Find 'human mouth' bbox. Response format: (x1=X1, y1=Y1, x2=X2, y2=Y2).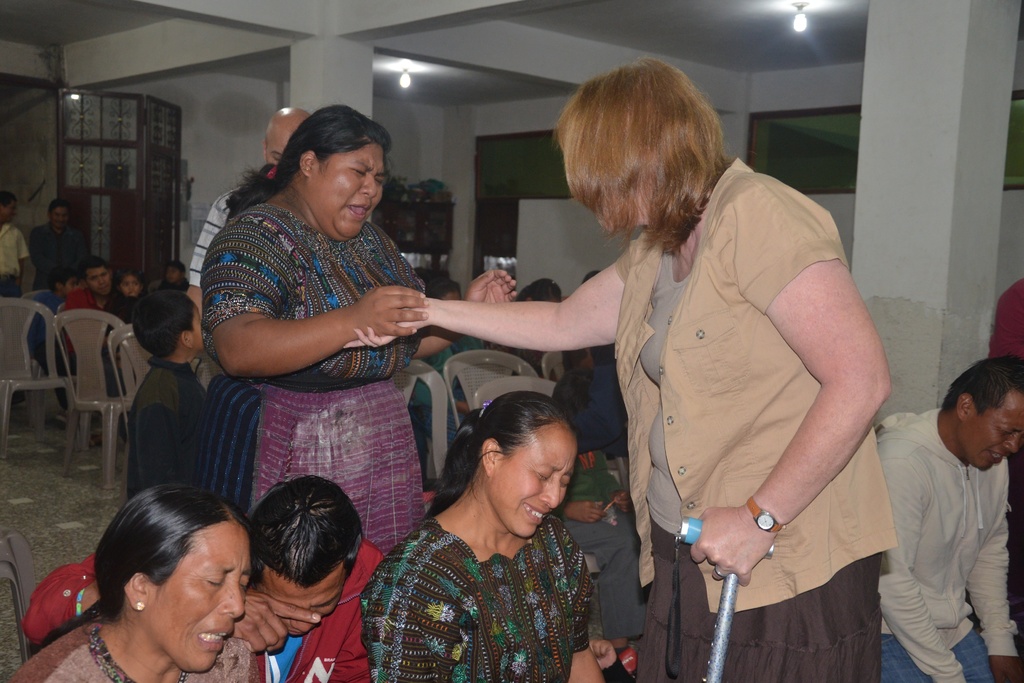
(x1=522, y1=502, x2=550, y2=524).
